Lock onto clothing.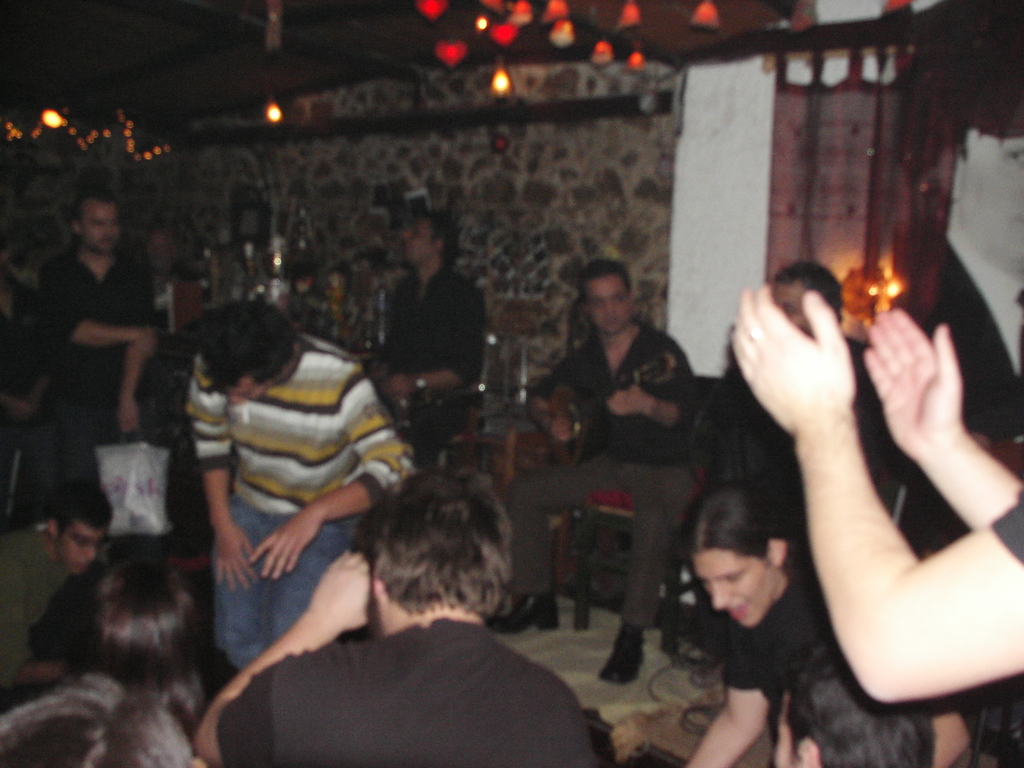
Locked: rect(43, 240, 152, 508).
